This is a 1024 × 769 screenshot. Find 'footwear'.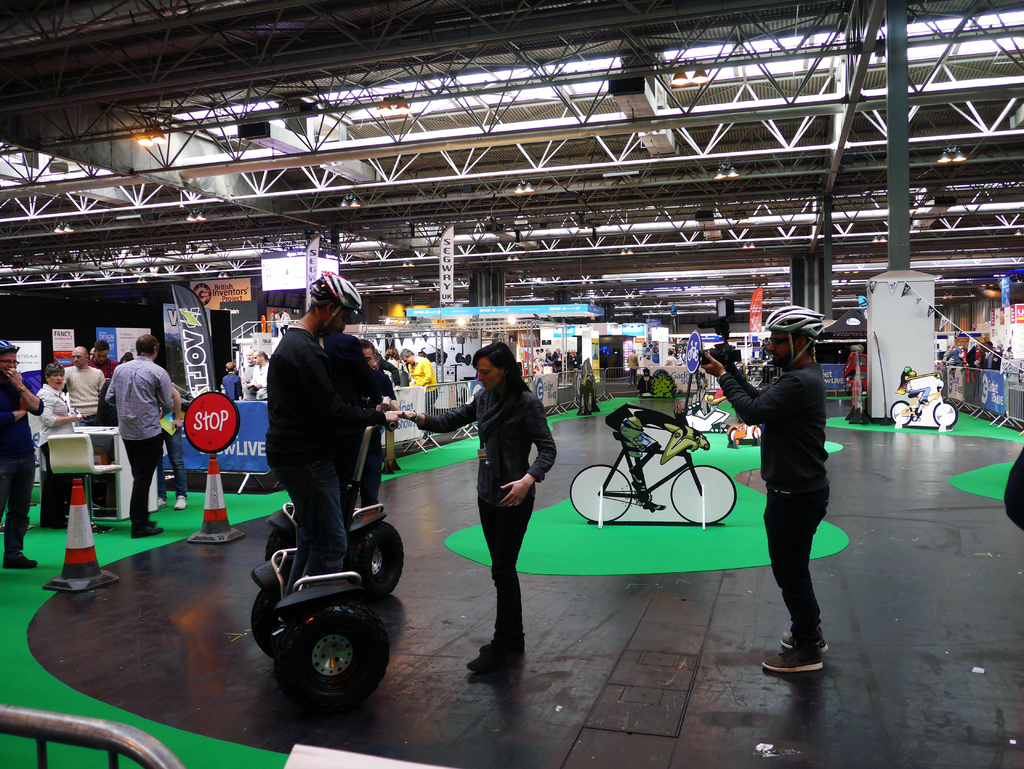
Bounding box: region(169, 496, 186, 511).
